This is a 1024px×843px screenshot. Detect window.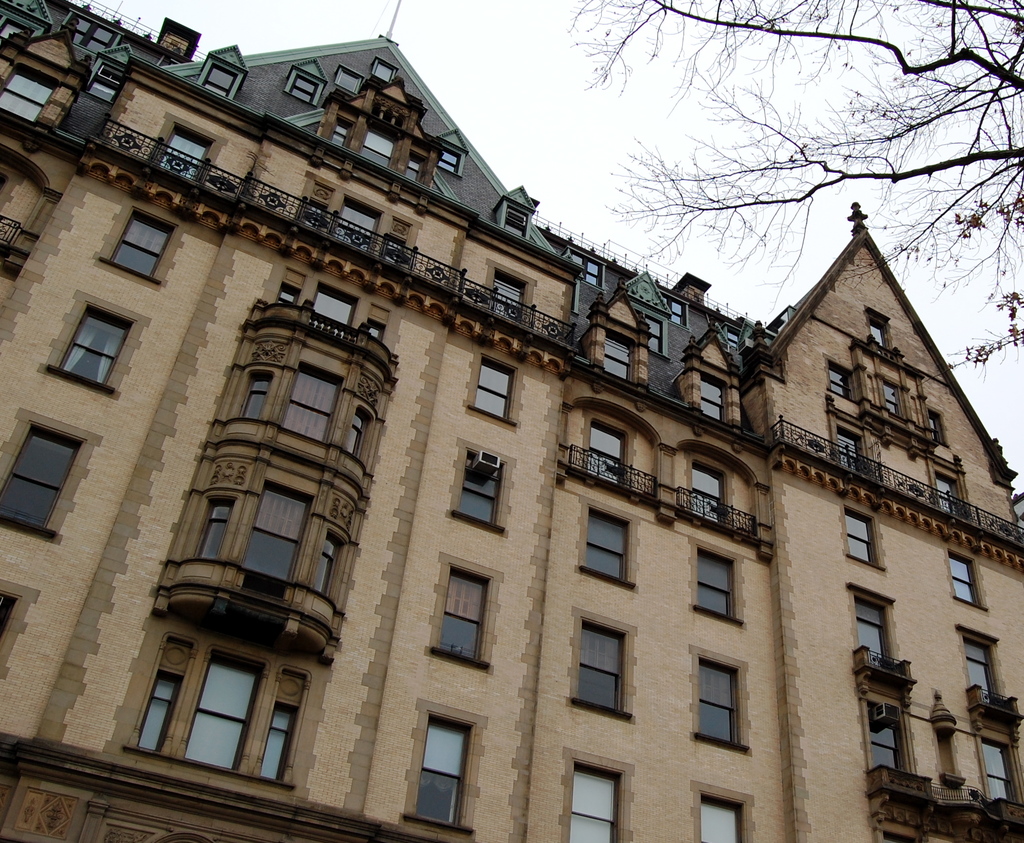
[left=578, top=505, right=636, bottom=588].
